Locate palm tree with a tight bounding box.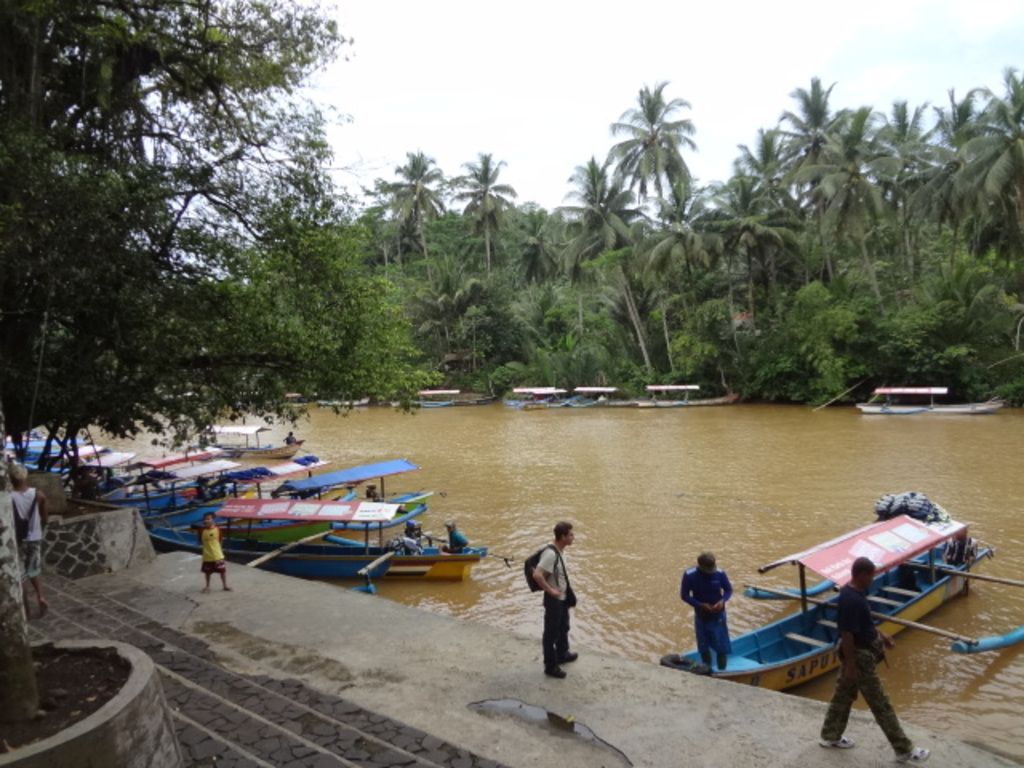
{"left": 458, "top": 142, "right": 525, "bottom": 275}.
